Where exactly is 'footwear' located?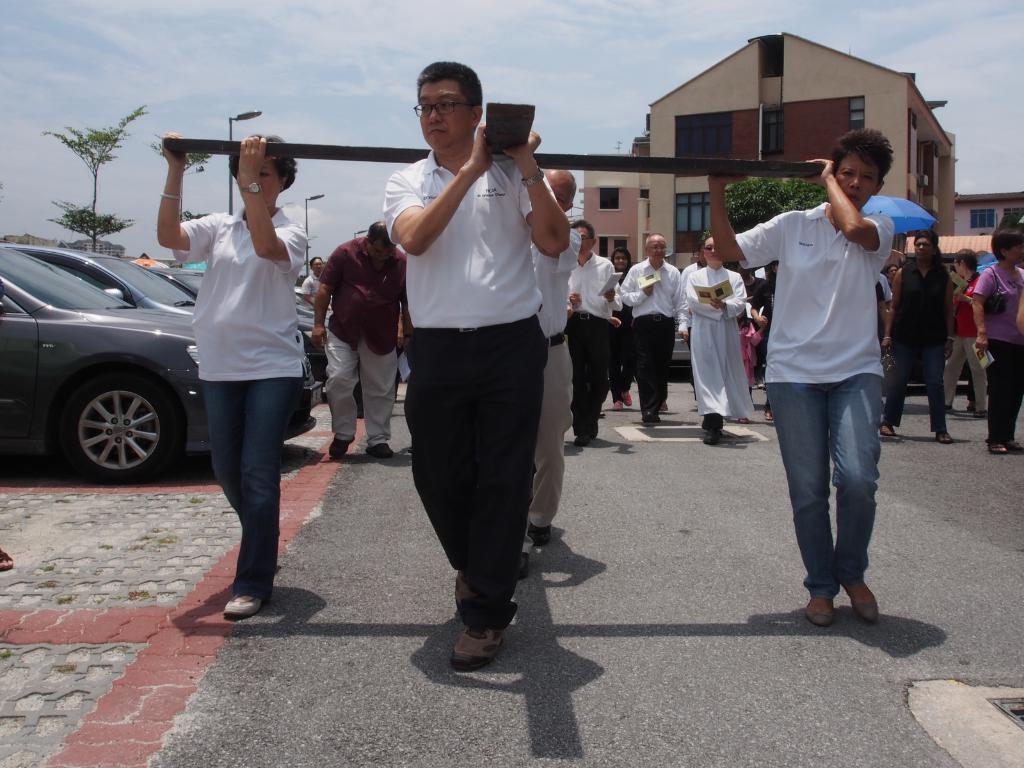
Its bounding box is 927, 423, 952, 444.
